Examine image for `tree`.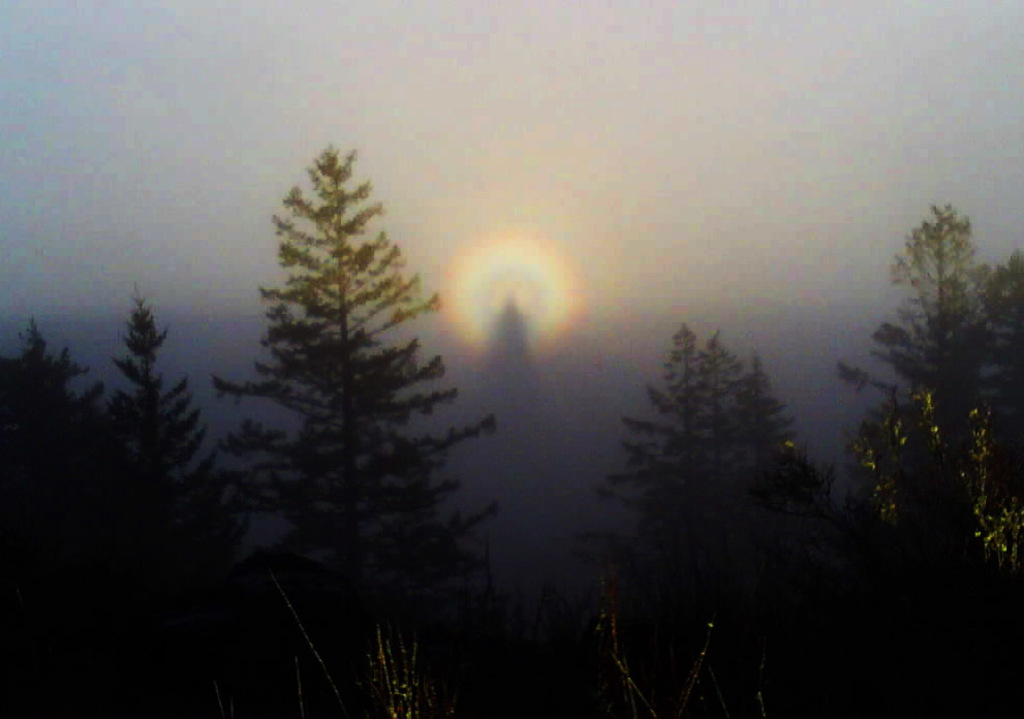
Examination result: pyautogui.locateOnScreen(214, 133, 466, 665).
